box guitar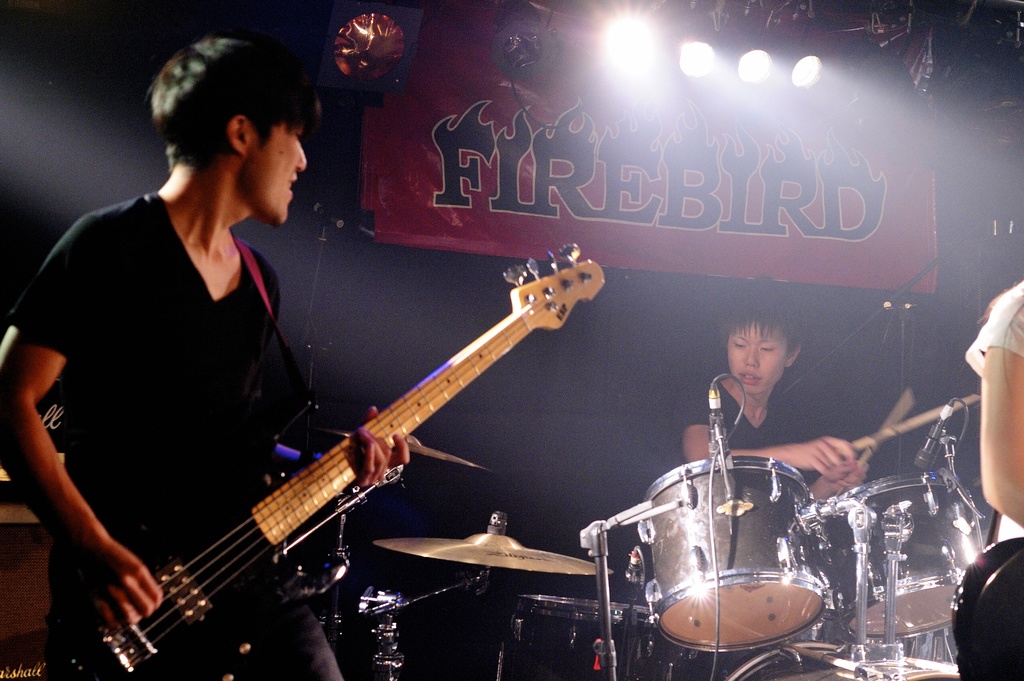
[45, 242, 610, 680]
